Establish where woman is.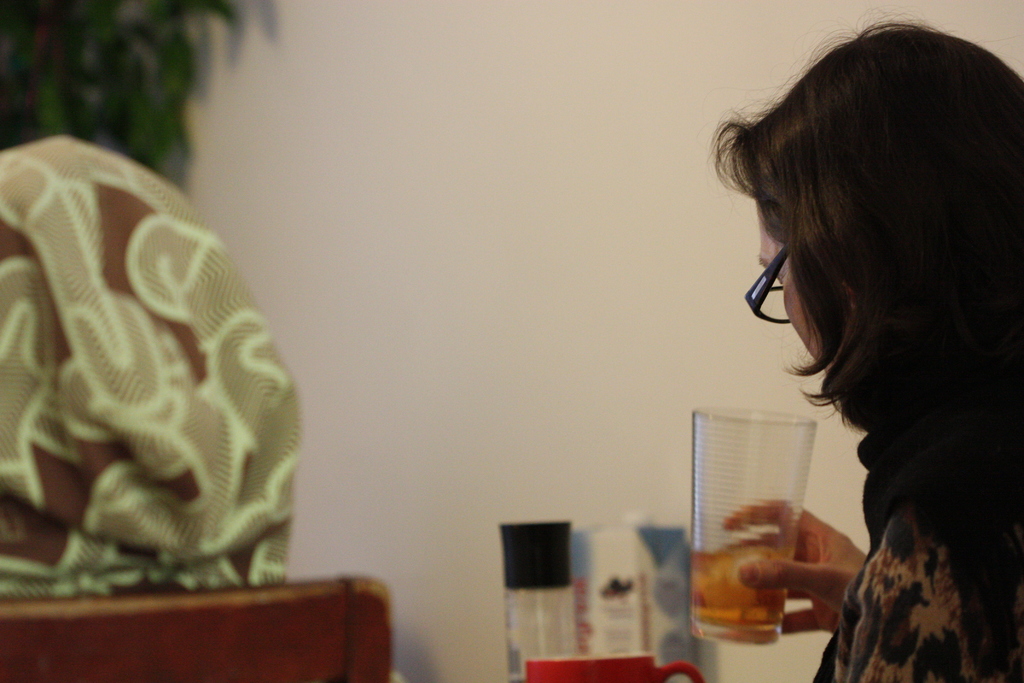
Established at (left=671, top=17, right=1023, bottom=682).
